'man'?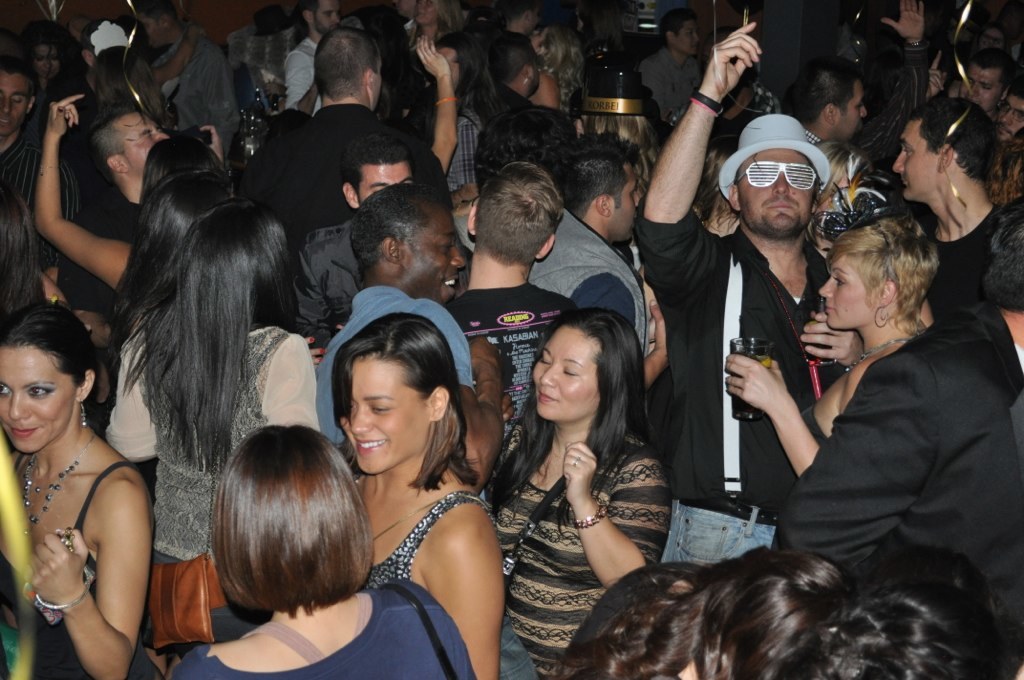
[445,164,583,450]
